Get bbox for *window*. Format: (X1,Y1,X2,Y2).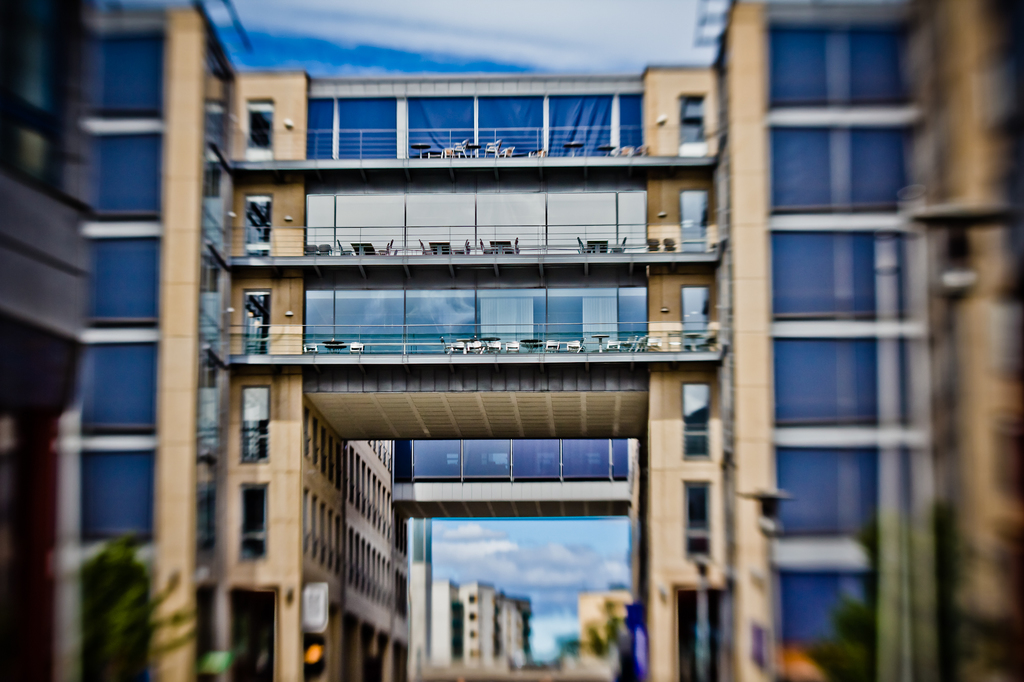
(774,565,908,676).
